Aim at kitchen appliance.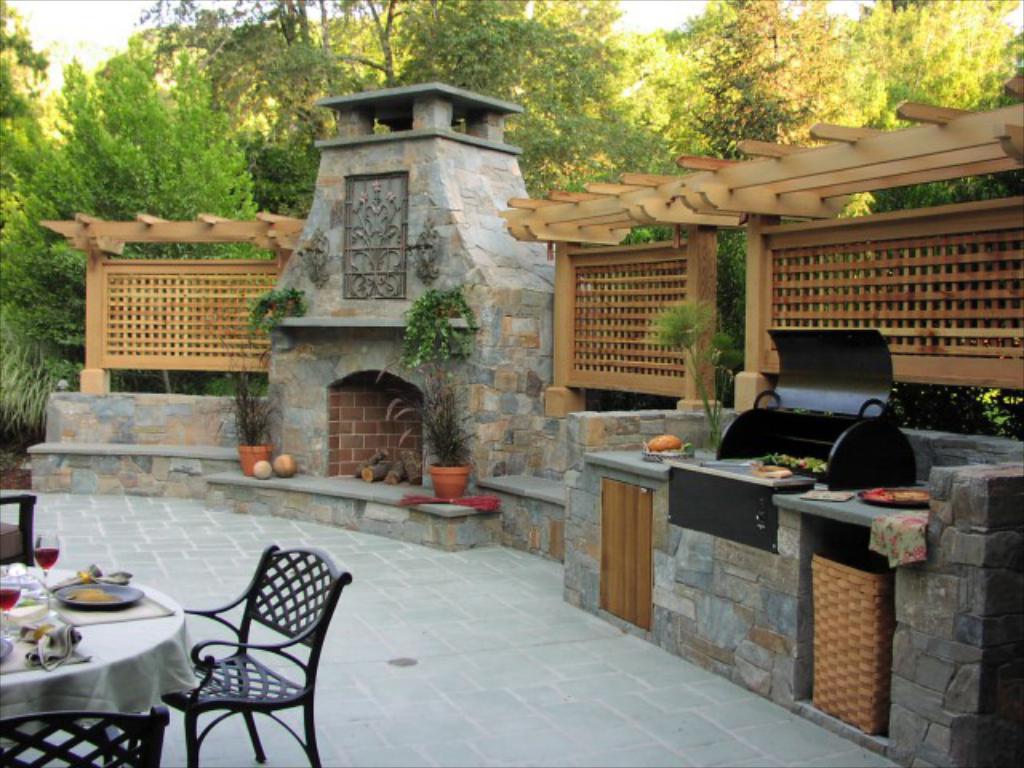
Aimed at crop(3, 565, 38, 597).
